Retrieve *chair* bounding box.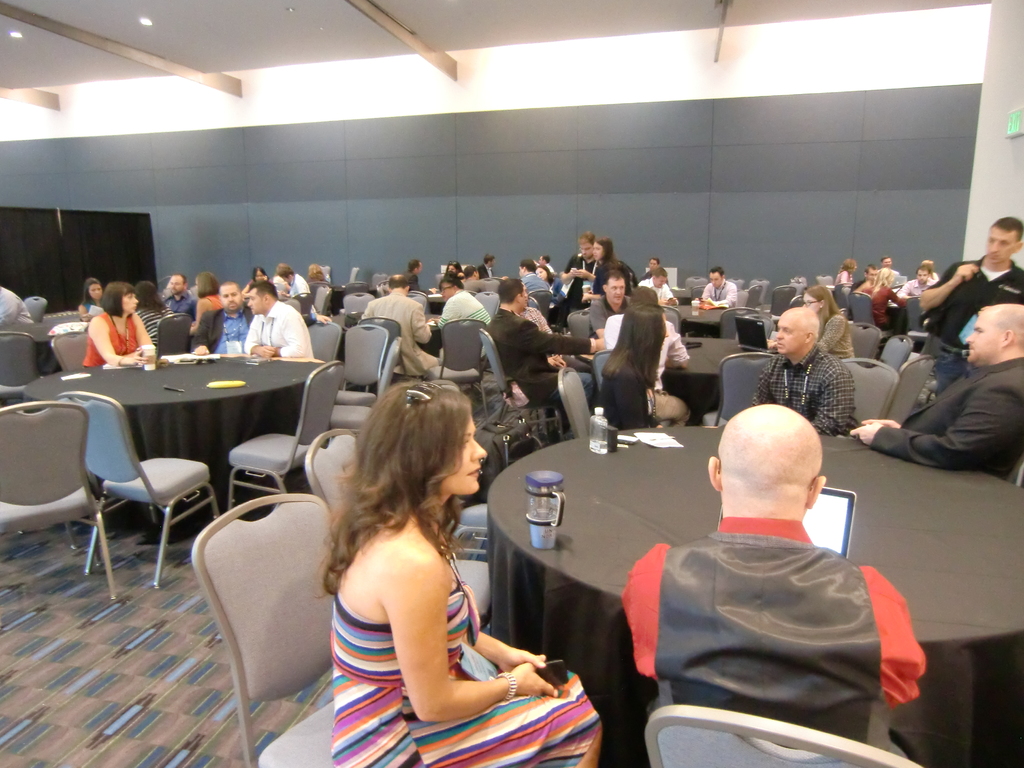
Bounding box: detection(314, 285, 331, 319).
